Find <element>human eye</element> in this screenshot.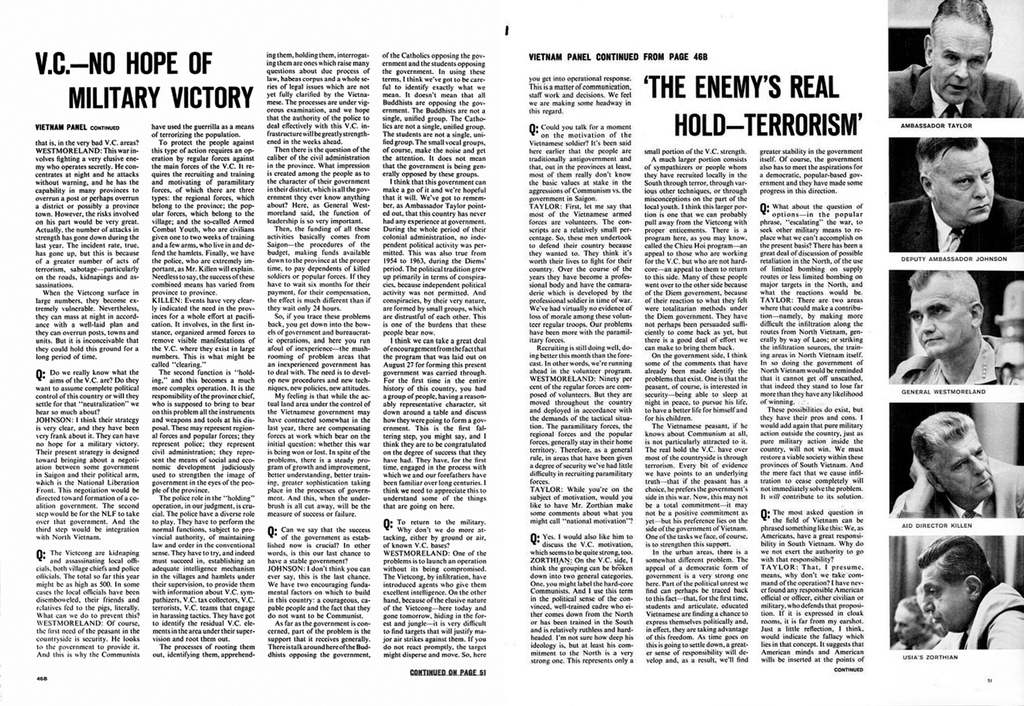
The bounding box for <element>human eye</element> is l=955, t=179, r=971, b=188.
